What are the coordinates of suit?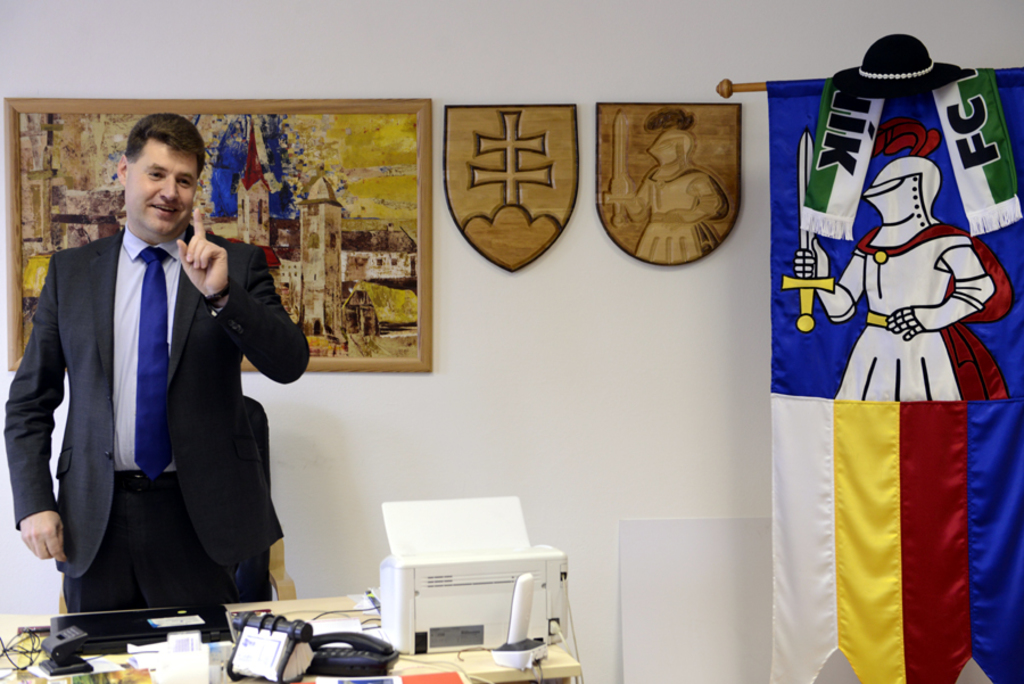
(39, 173, 250, 629).
